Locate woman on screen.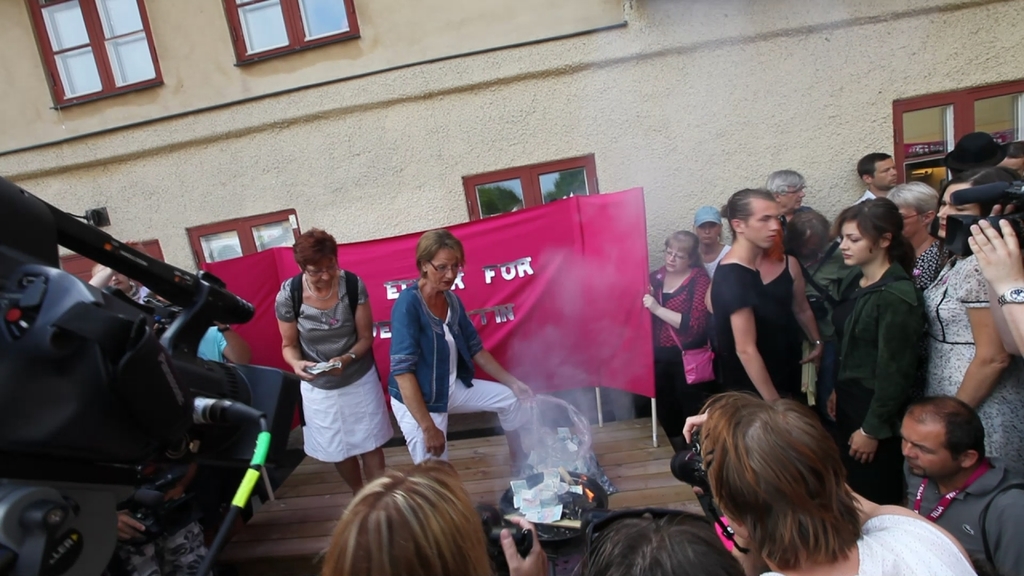
On screen at bbox=(922, 166, 1023, 467).
